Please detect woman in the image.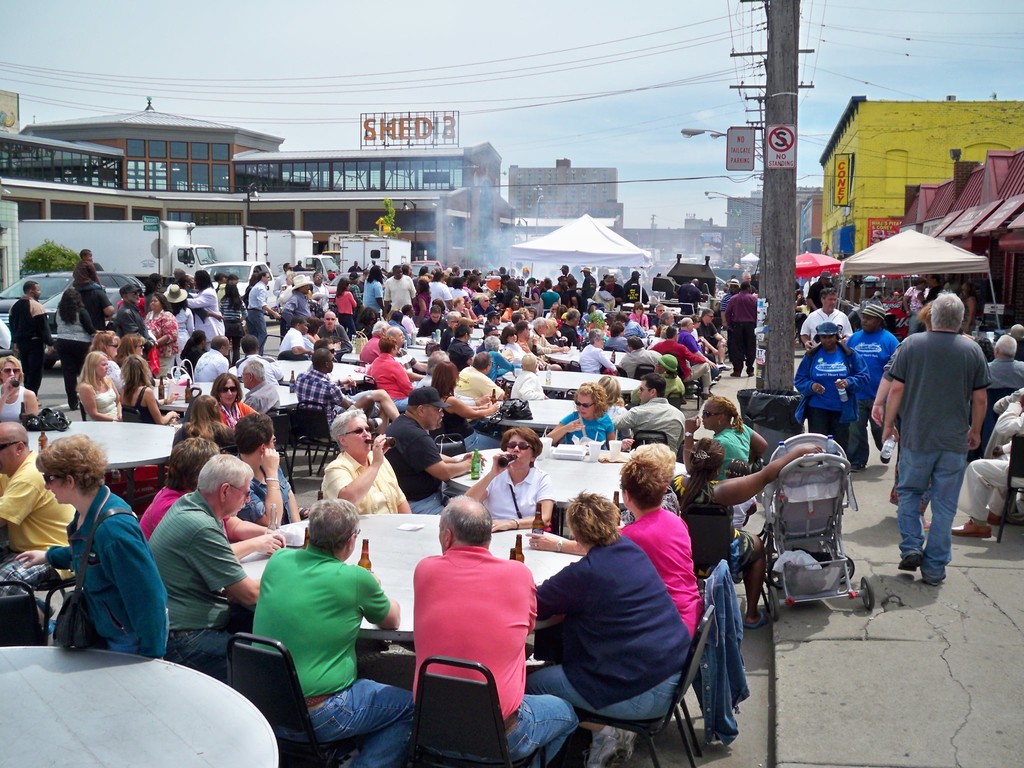
[212,371,261,433].
